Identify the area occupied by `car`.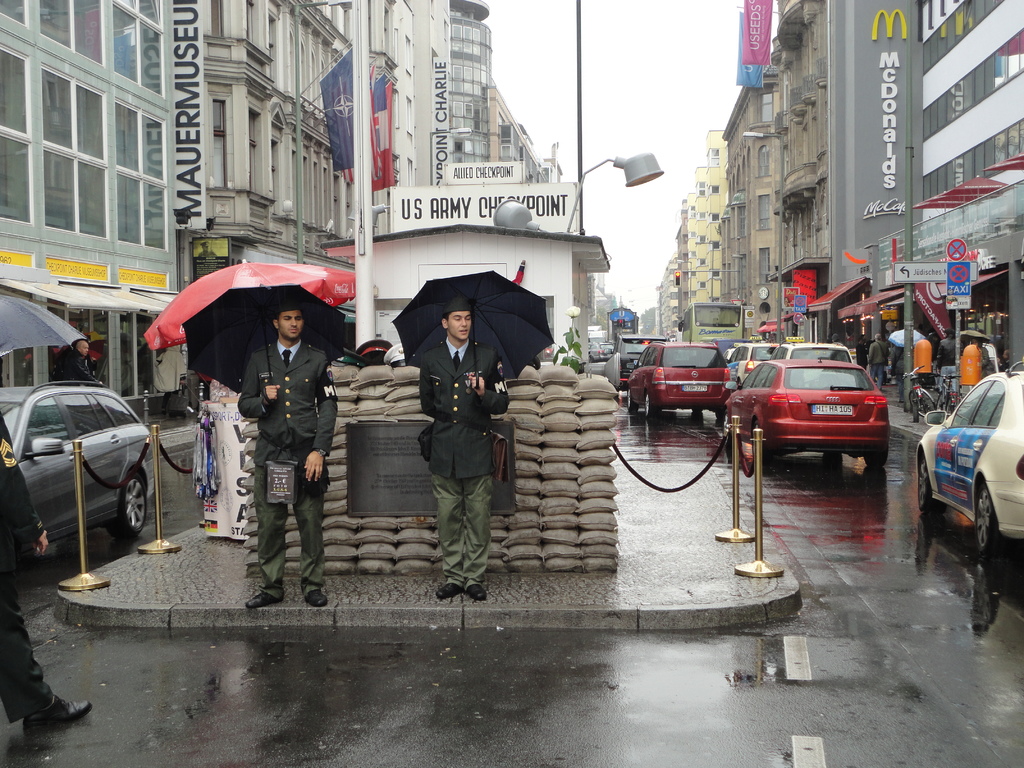
Area: box(916, 363, 1023, 563).
